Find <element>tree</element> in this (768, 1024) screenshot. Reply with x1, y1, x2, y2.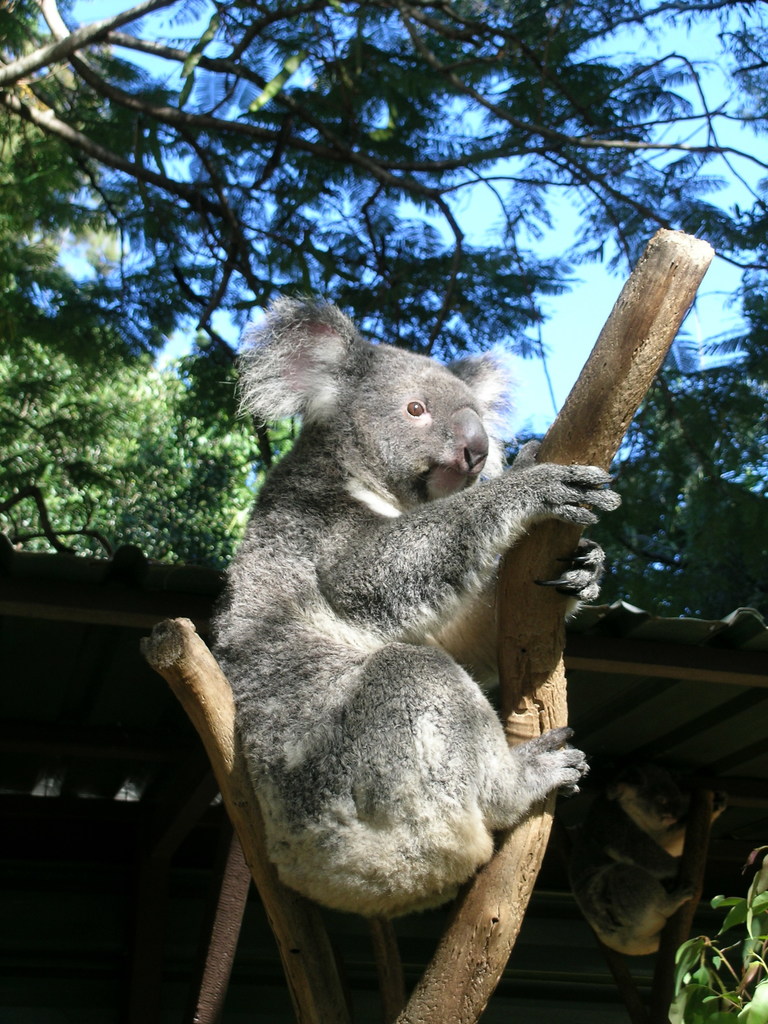
0, 0, 767, 348.
